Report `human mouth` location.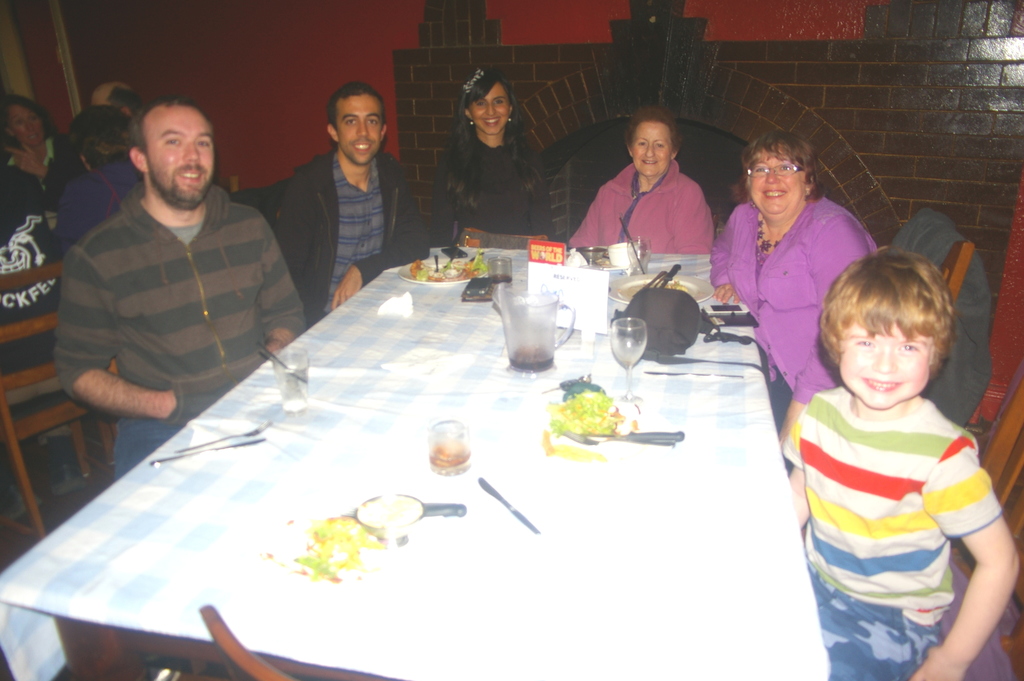
Report: [left=640, top=154, right=661, bottom=170].
